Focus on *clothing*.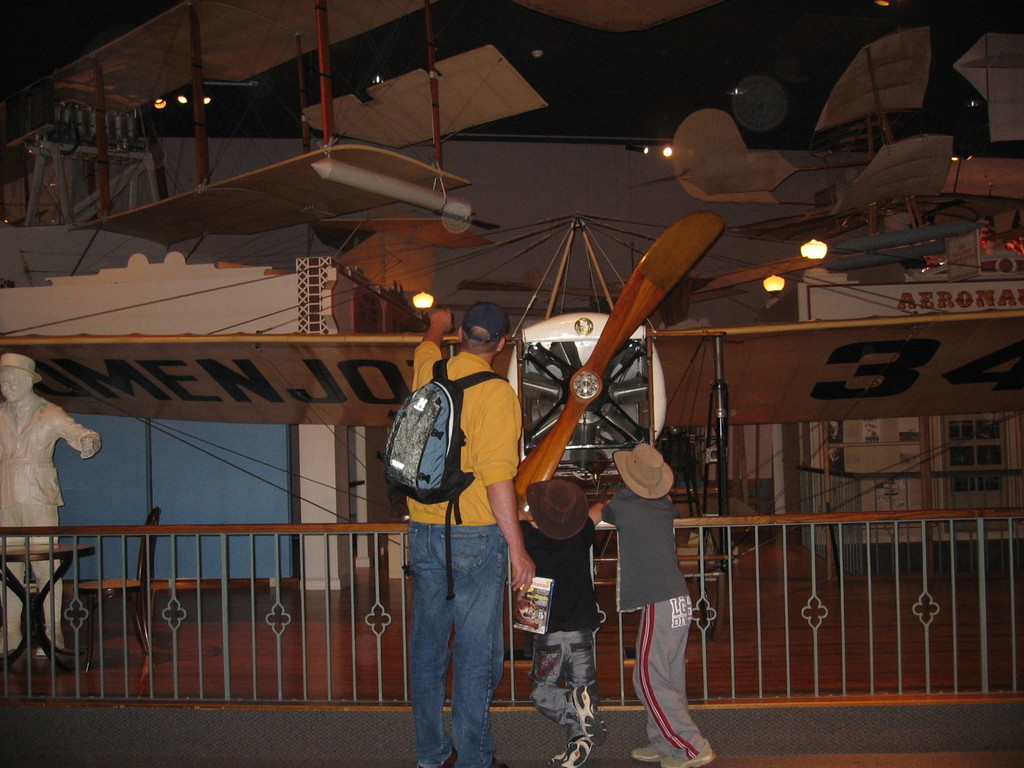
Focused at 0,395,102,644.
